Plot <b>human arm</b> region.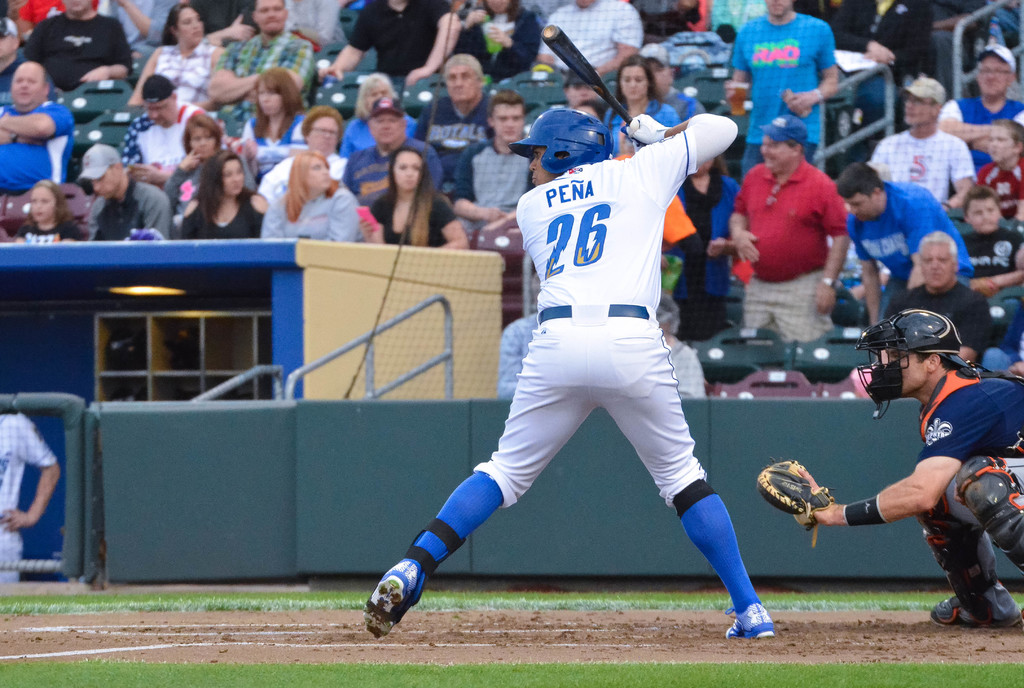
Plotted at rect(130, 47, 157, 107).
